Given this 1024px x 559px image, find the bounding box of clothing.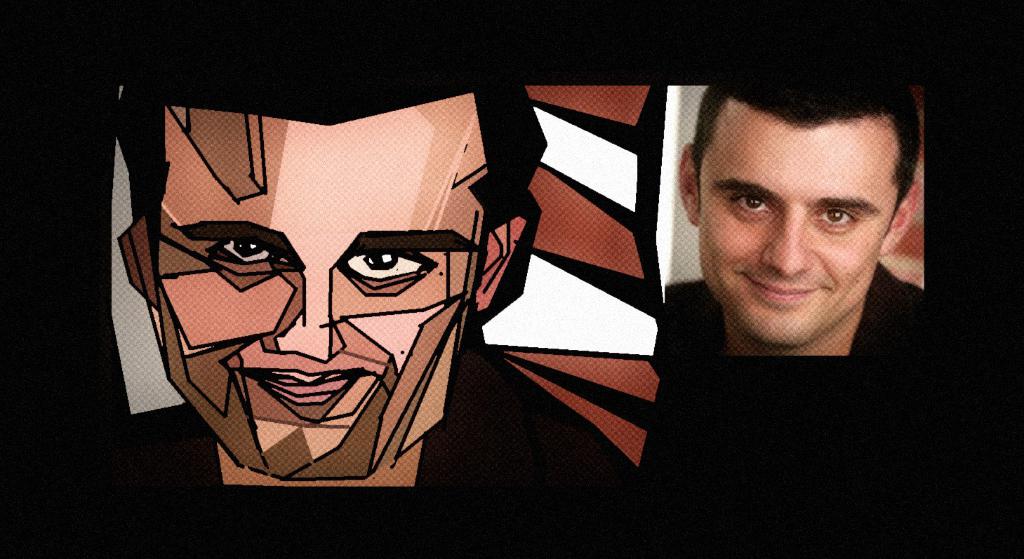
{"x1": 122, "y1": 328, "x2": 644, "y2": 492}.
